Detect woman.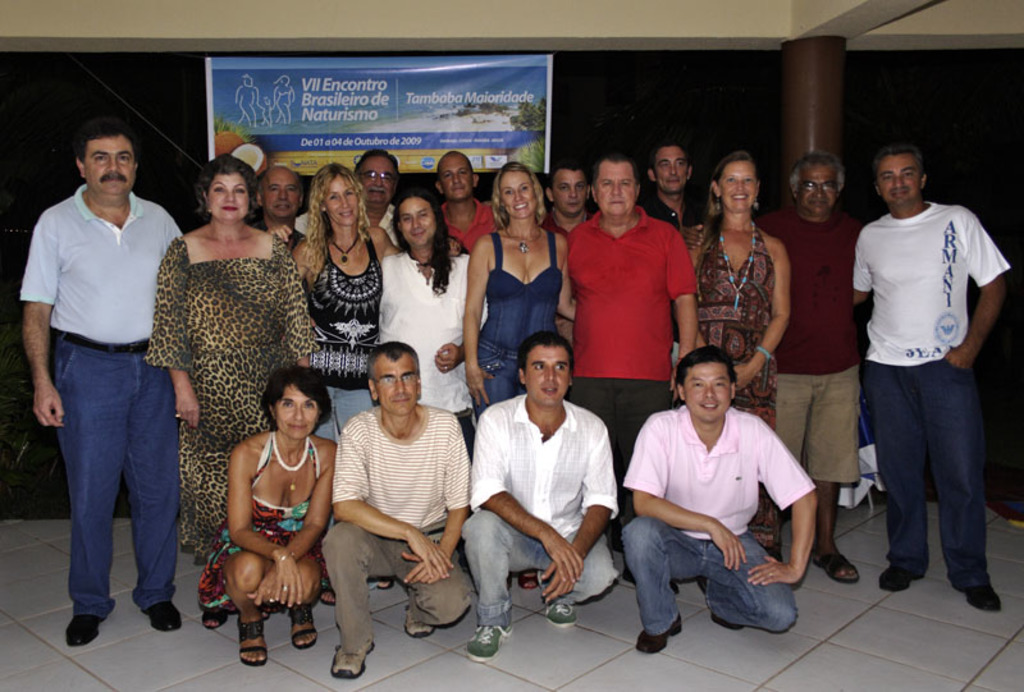
Detected at rect(148, 153, 323, 634).
